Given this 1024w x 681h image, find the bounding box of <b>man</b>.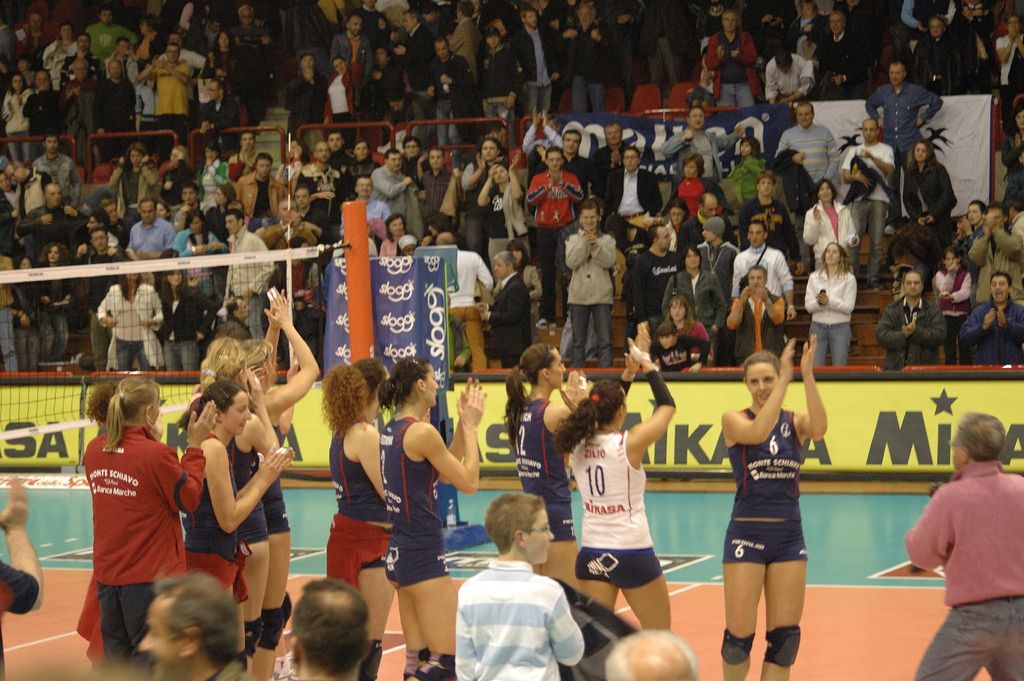
602, 159, 668, 240.
